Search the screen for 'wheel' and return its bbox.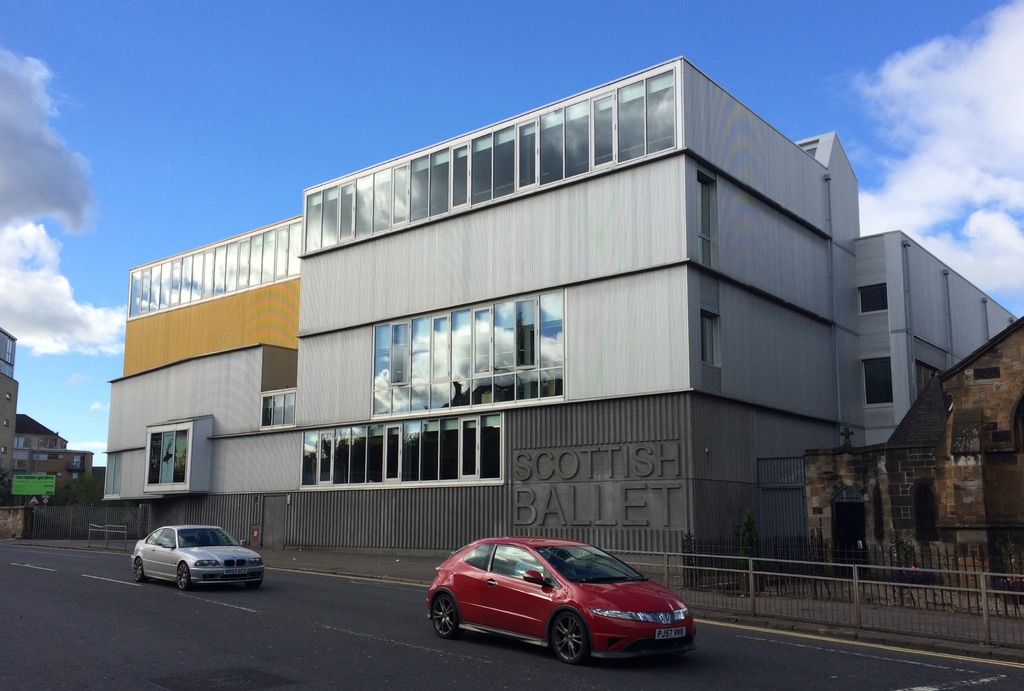
Found: 131:555:144:581.
